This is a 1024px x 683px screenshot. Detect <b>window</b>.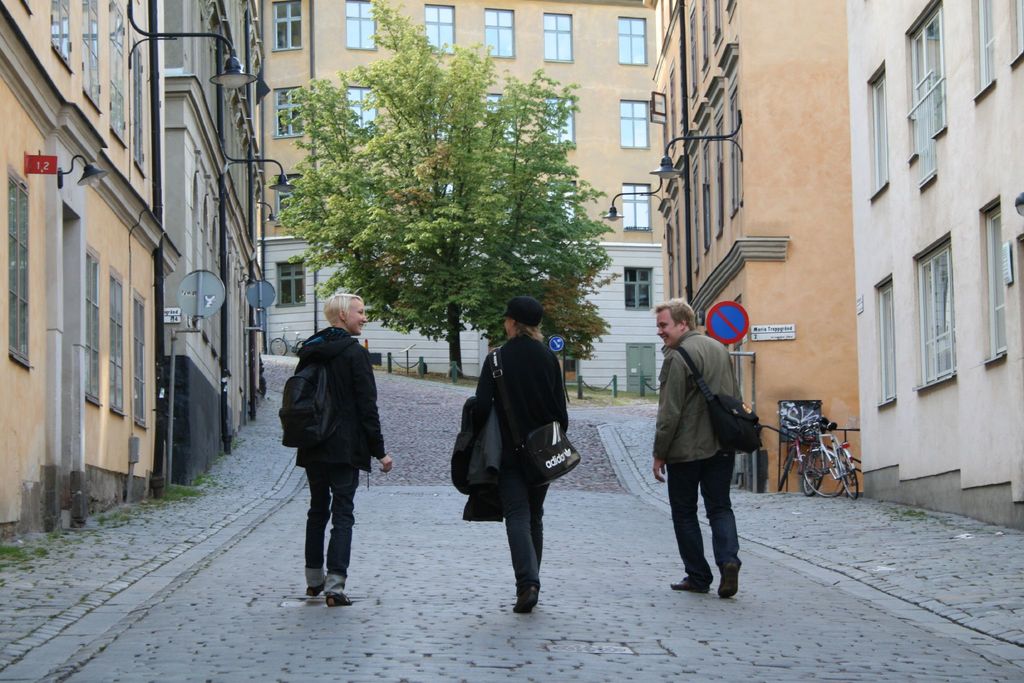
box(271, 260, 307, 310).
